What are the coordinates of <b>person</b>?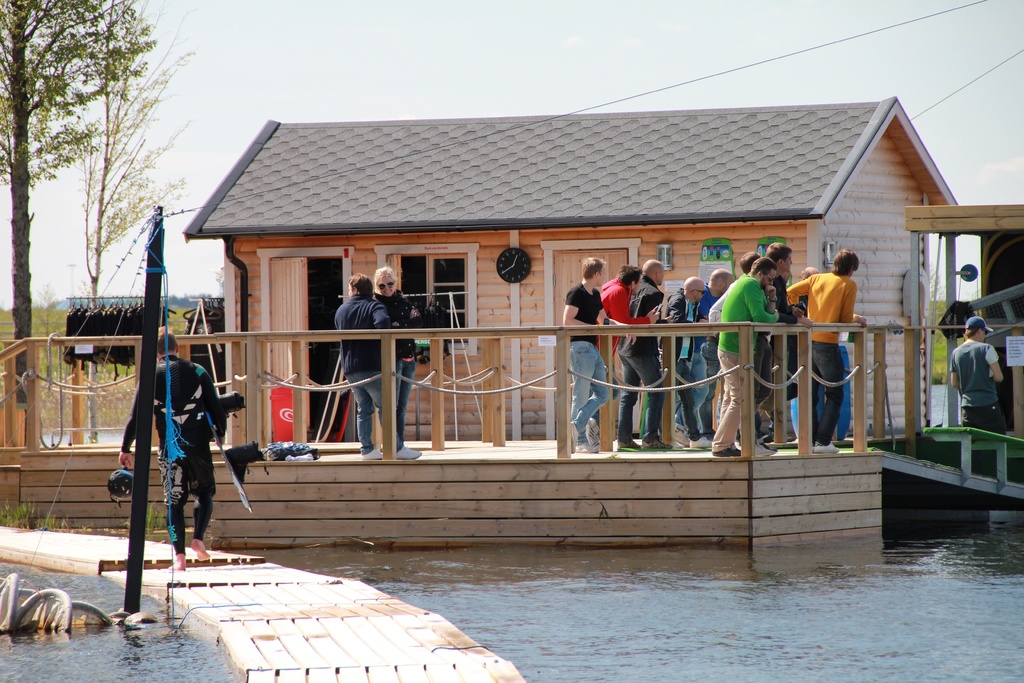
pyautogui.locateOnScreen(373, 263, 423, 452).
